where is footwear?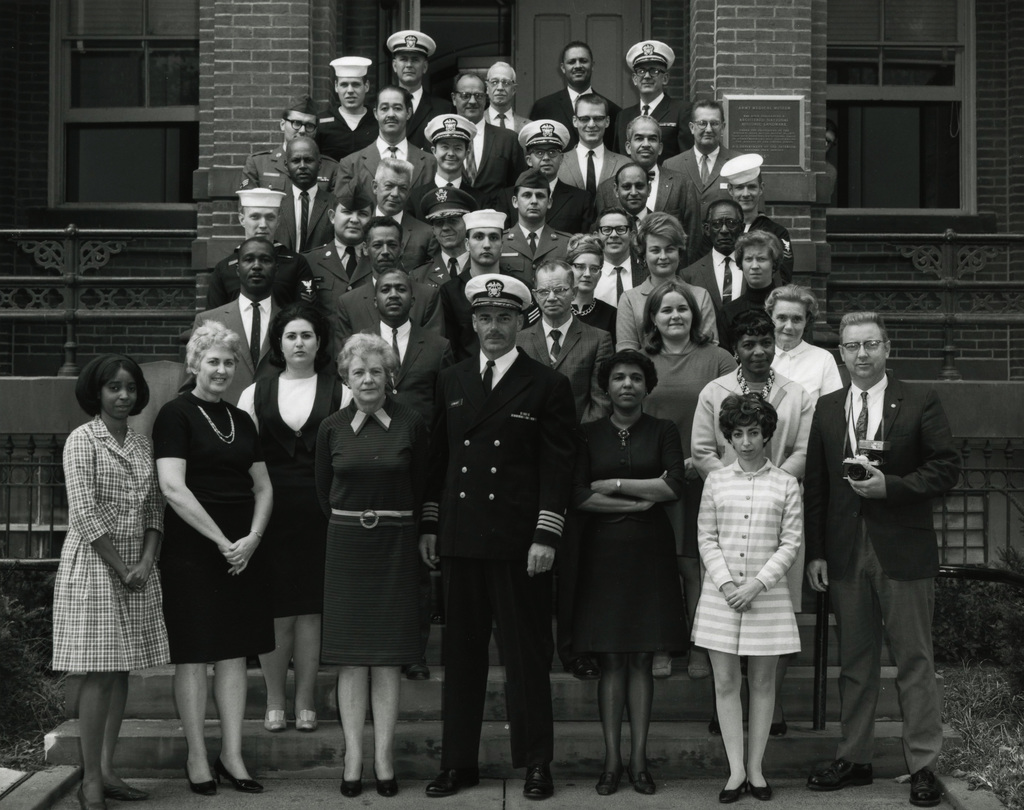
box=[631, 756, 656, 792].
